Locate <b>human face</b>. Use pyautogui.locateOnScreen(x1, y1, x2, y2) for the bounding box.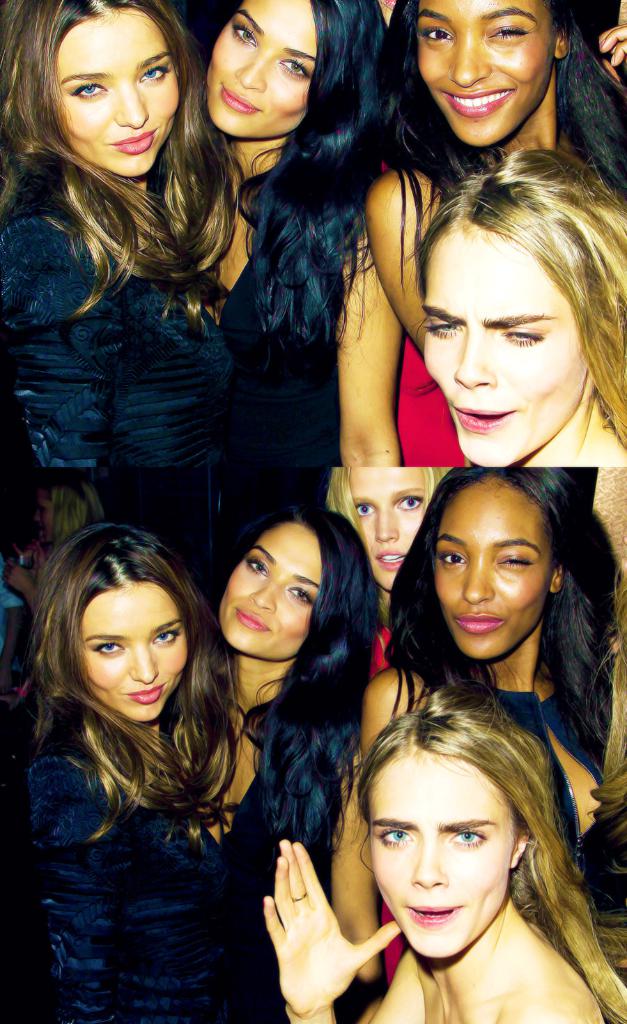
pyautogui.locateOnScreen(346, 466, 428, 589).
